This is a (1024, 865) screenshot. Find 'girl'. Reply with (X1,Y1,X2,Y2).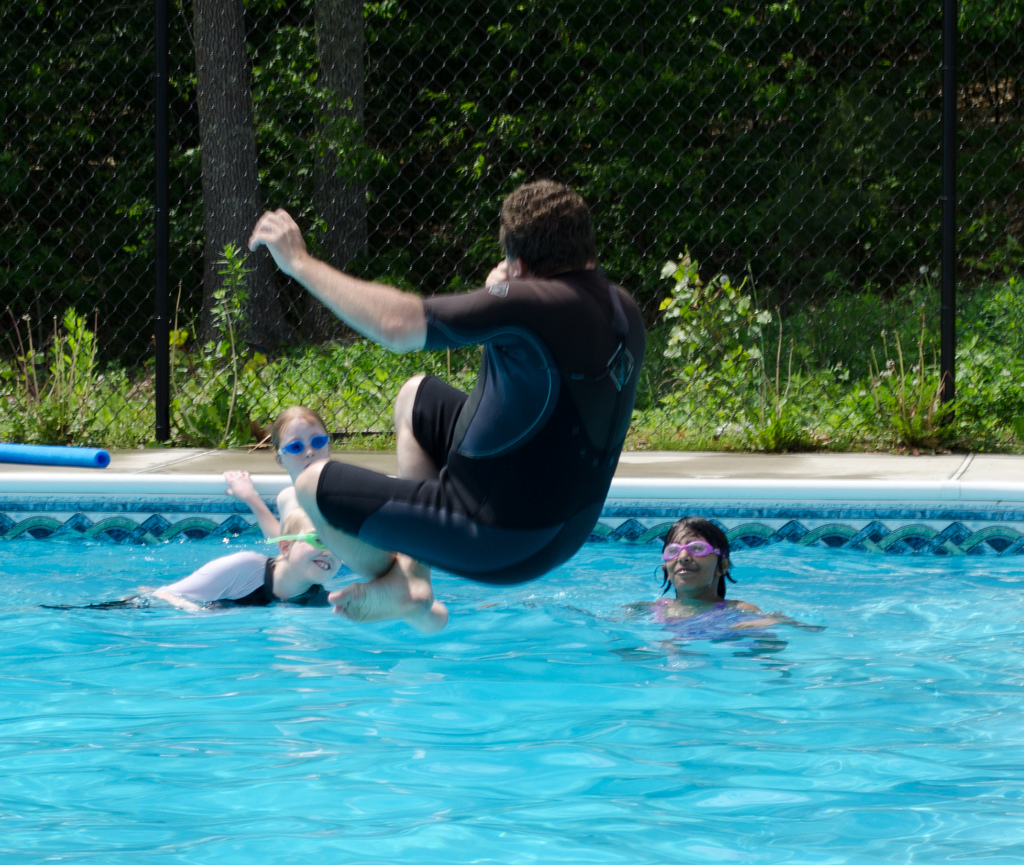
(250,427,401,524).
